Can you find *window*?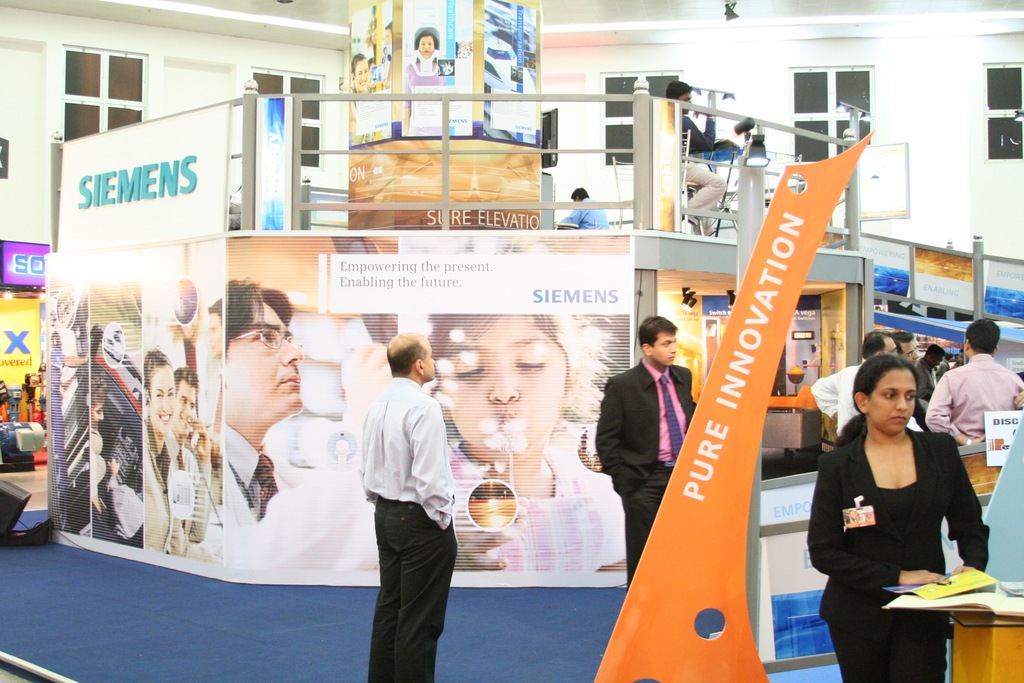
Yes, bounding box: 791/68/868/170.
